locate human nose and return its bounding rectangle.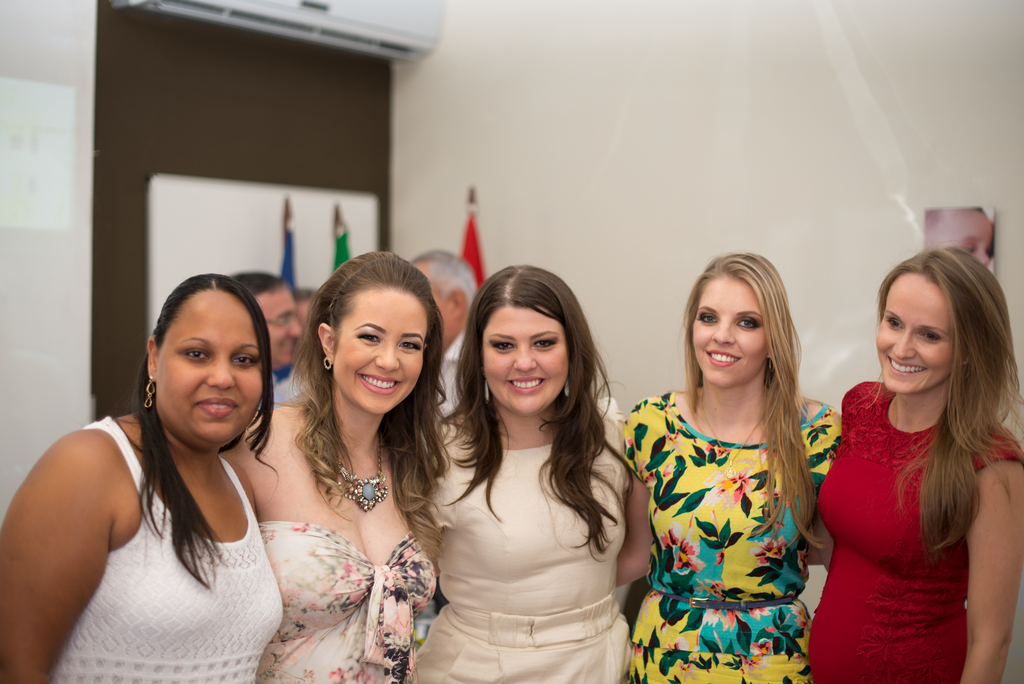
l=289, t=318, r=299, b=341.
